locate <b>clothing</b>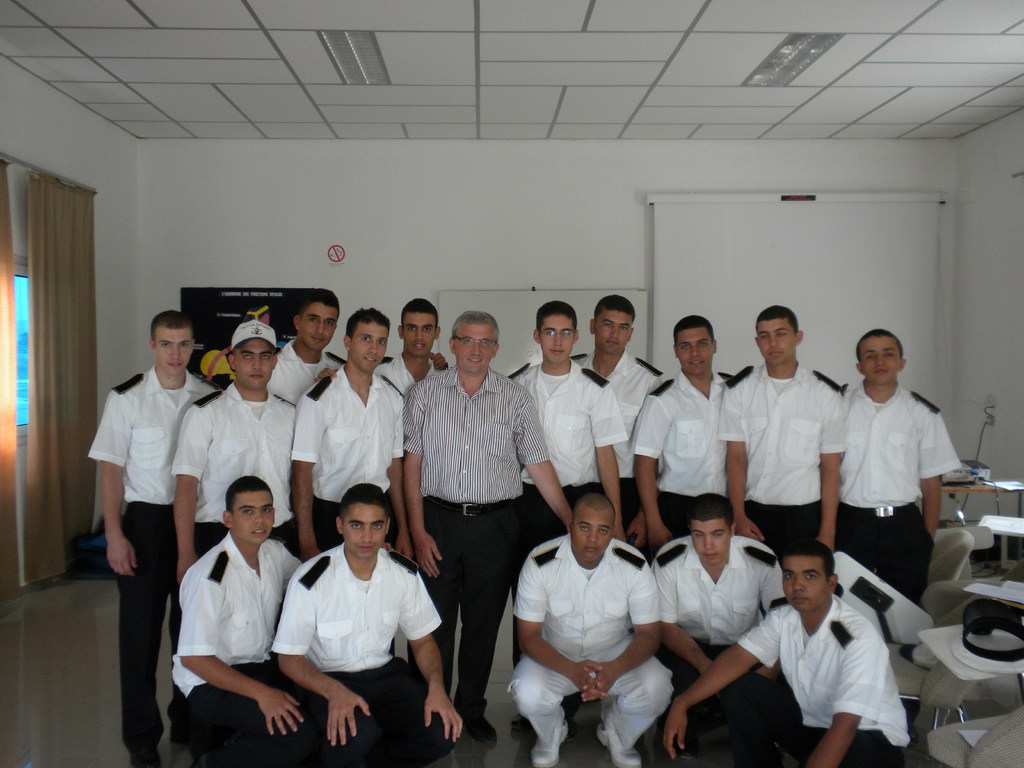
region(297, 370, 403, 541)
